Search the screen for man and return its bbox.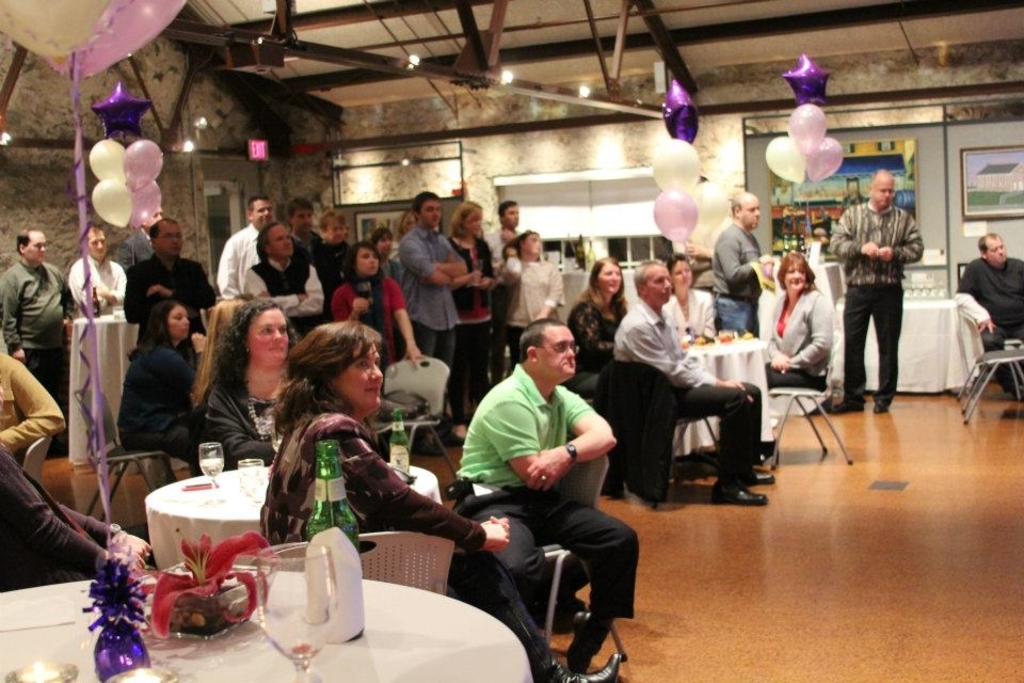
Found: select_region(716, 194, 762, 331).
